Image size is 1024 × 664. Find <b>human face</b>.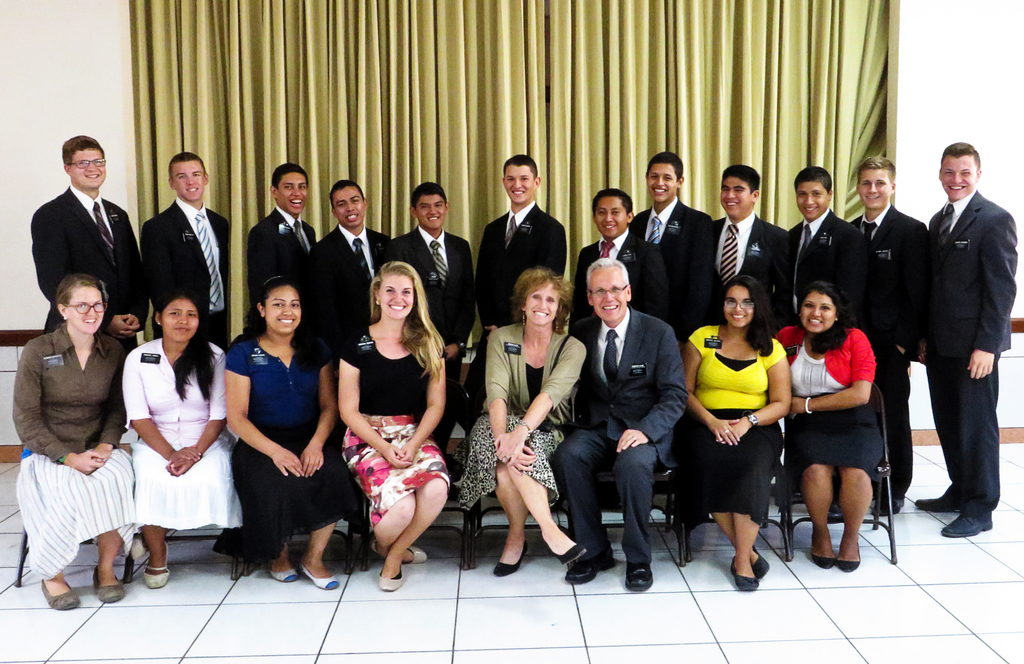
<region>531, 284, 558, 323</region>.
